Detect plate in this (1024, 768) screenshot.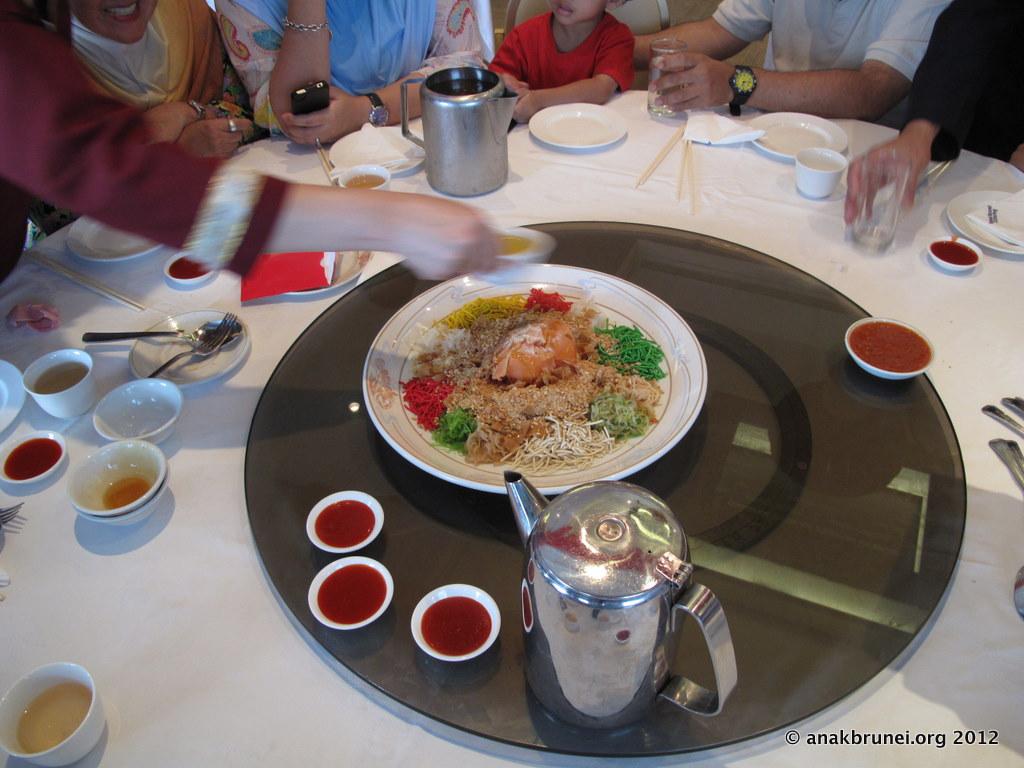
Detection: left=283, top=251, right=363, bottom=295.
